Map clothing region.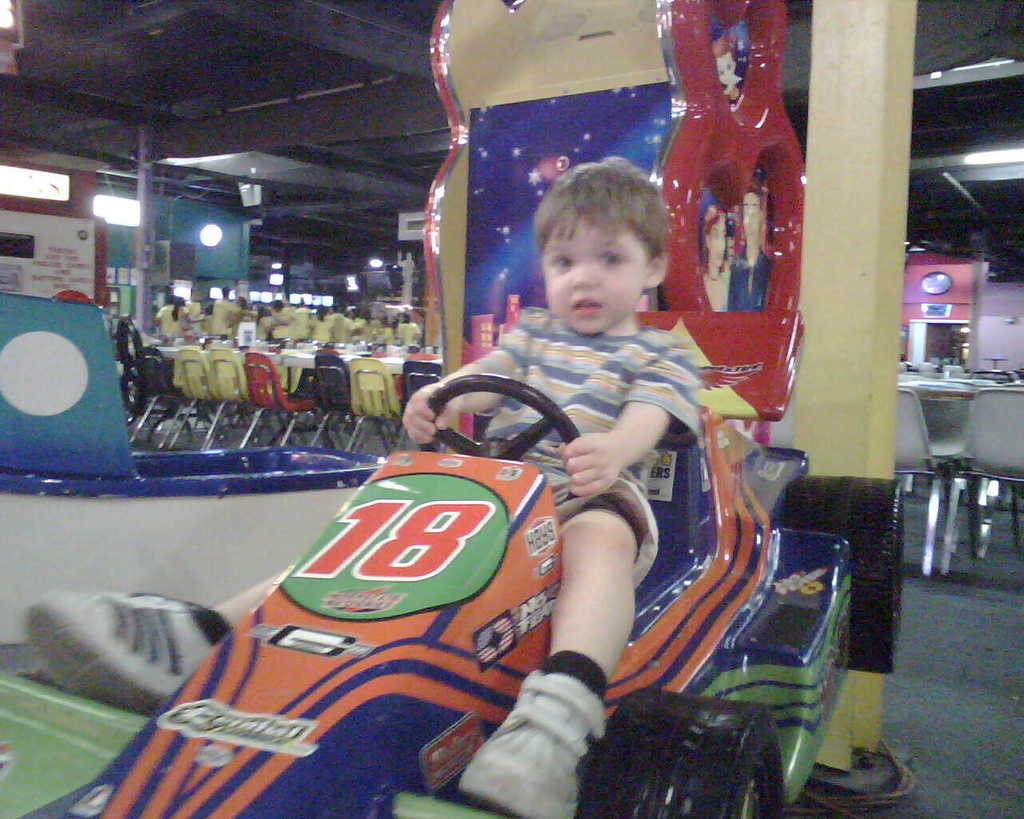
Mapped to <box>258,312,278,336</box>.
